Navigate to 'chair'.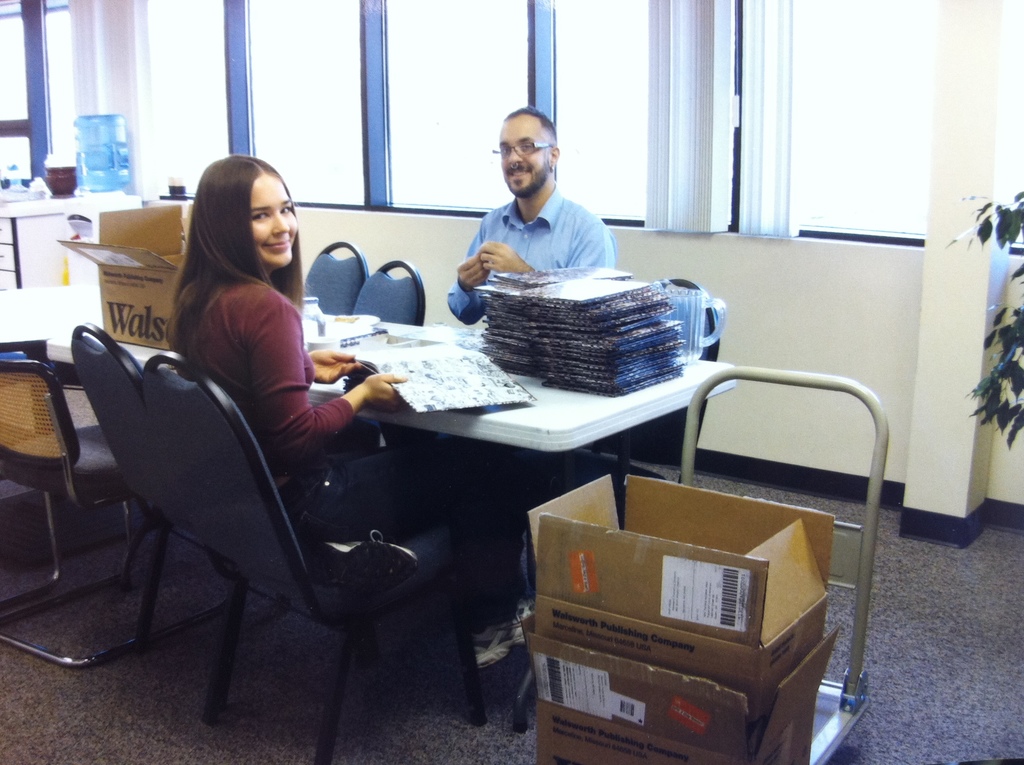
Navigation target: Rect(63, 325, 232, 650).
